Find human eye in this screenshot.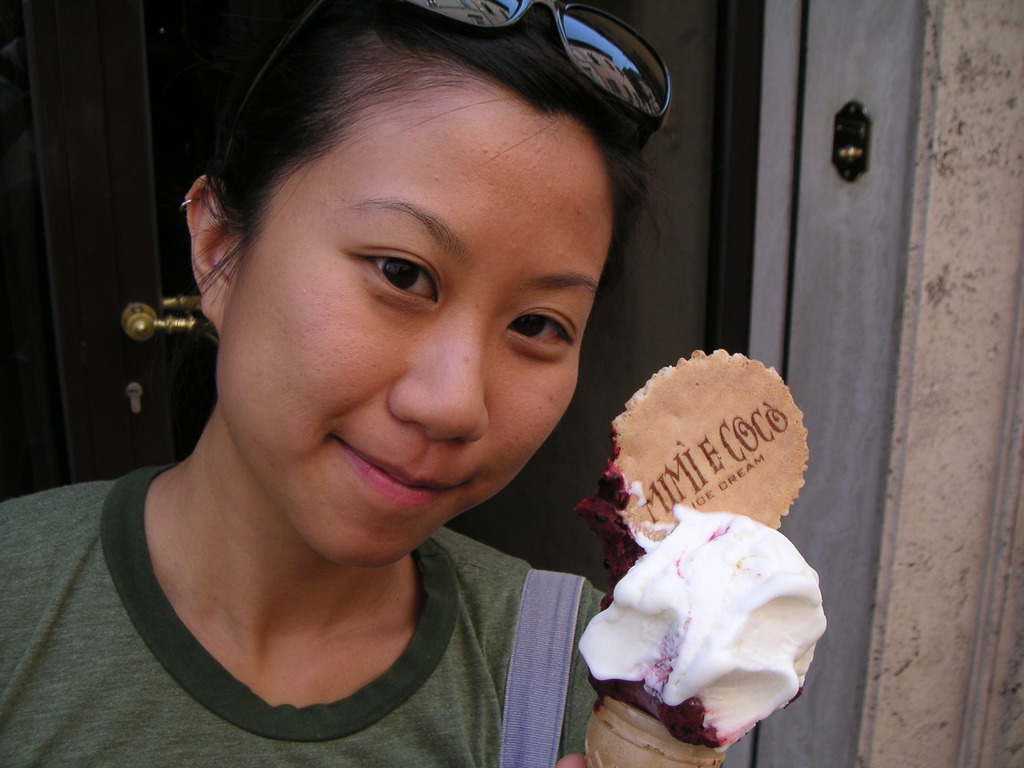
The bounding box for human eye is detection(494, 307, 579, 358).
